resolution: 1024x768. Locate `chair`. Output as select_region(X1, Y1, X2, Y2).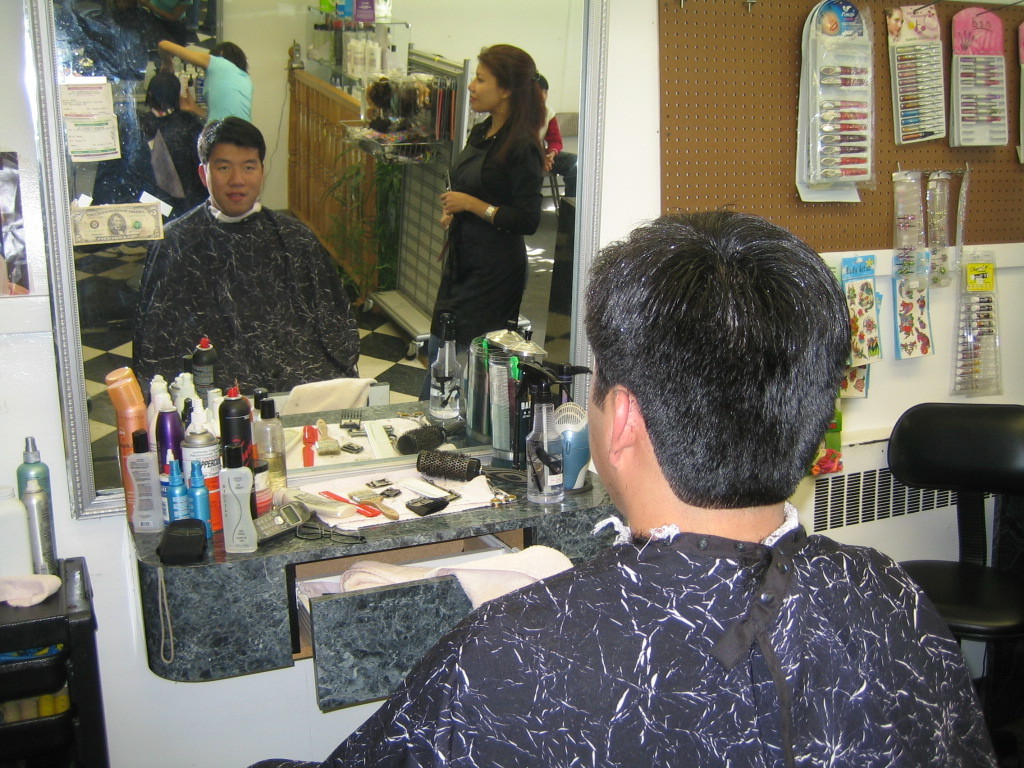
select_region(878, 397, 1023, 767).
